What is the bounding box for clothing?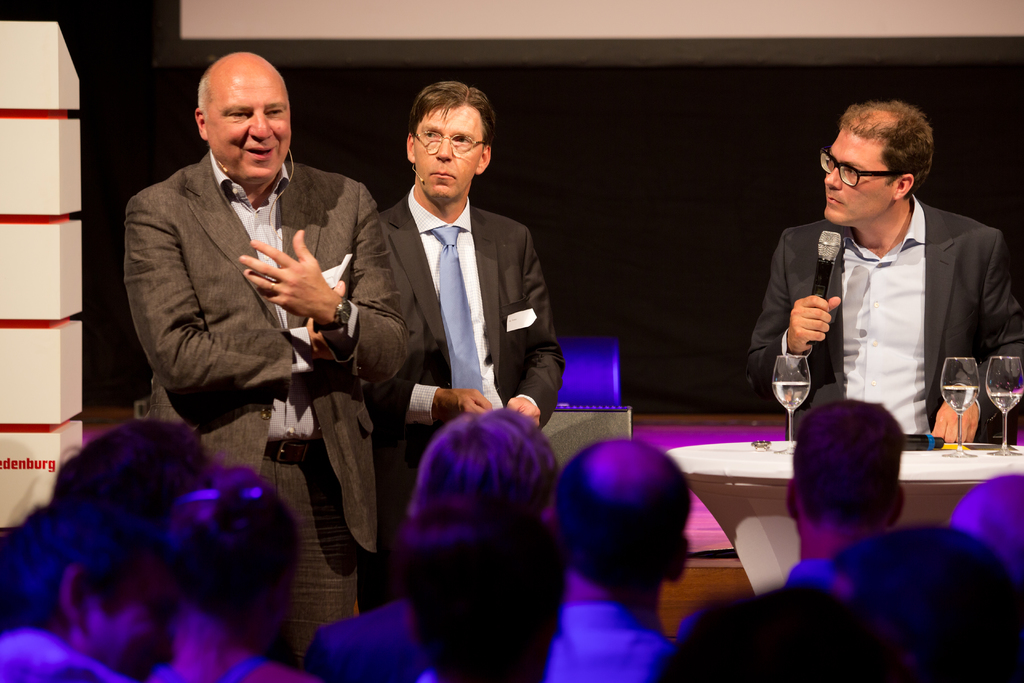
l=0, t=625, r=130, b=682.
